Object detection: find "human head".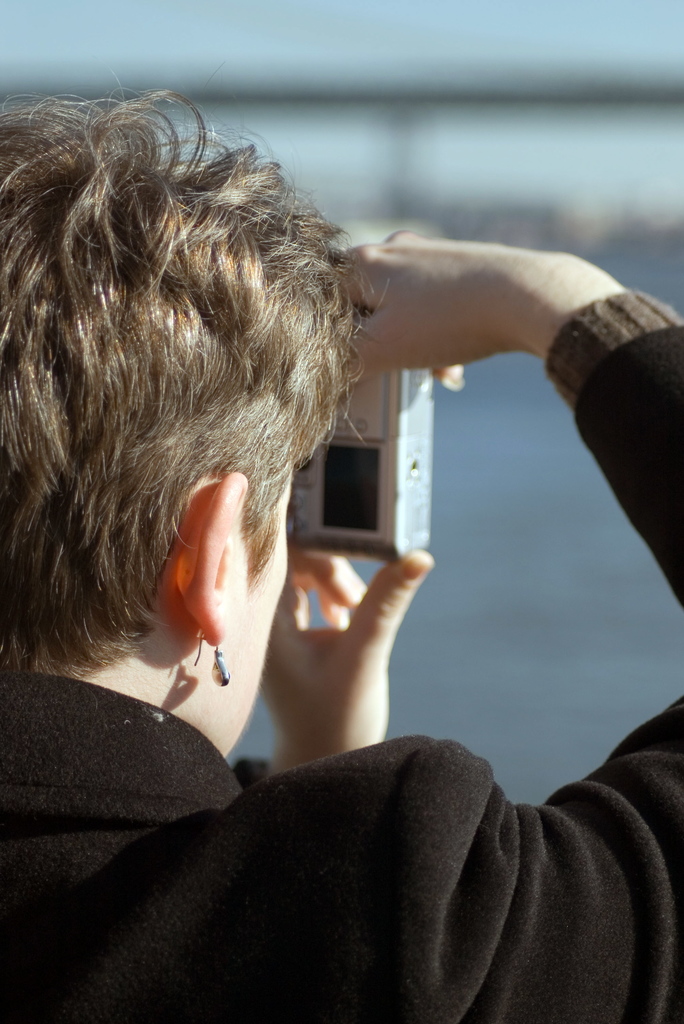
<box>9,97,358,797</box>.
